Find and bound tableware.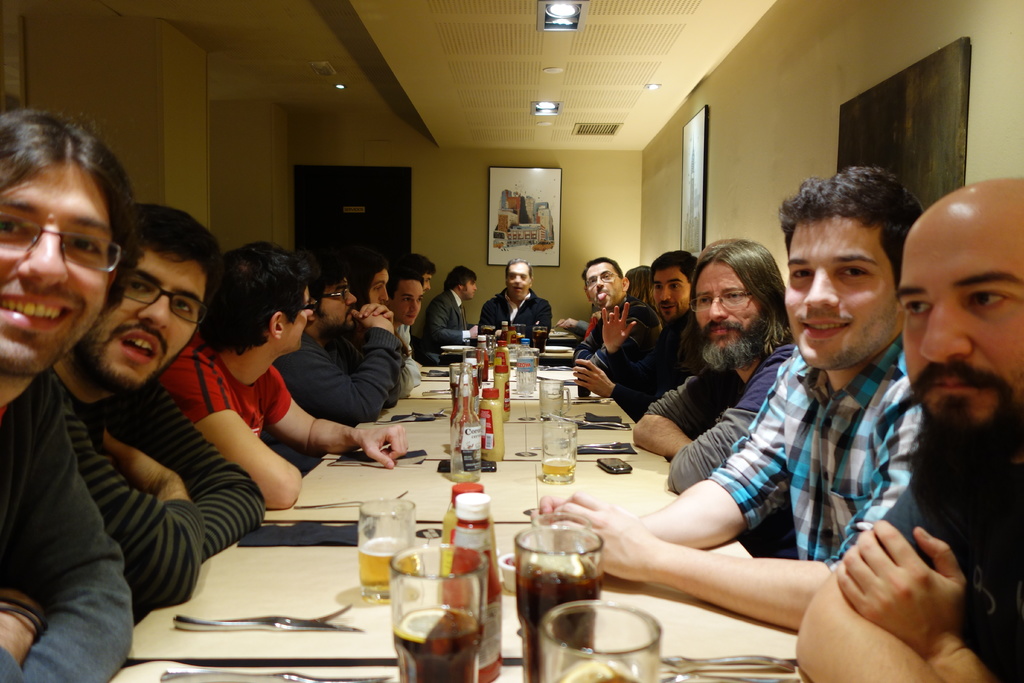
Bound: box=[538, 603, 655, 682].
